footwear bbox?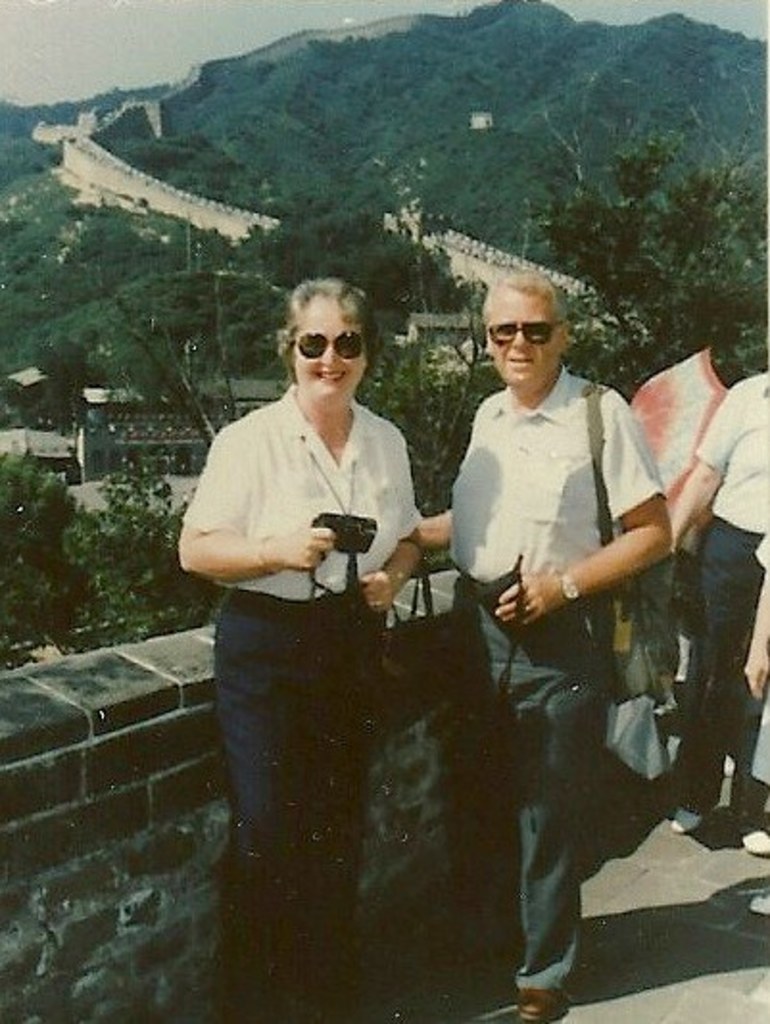
left=517, top=984, right=570, bottom=1022
